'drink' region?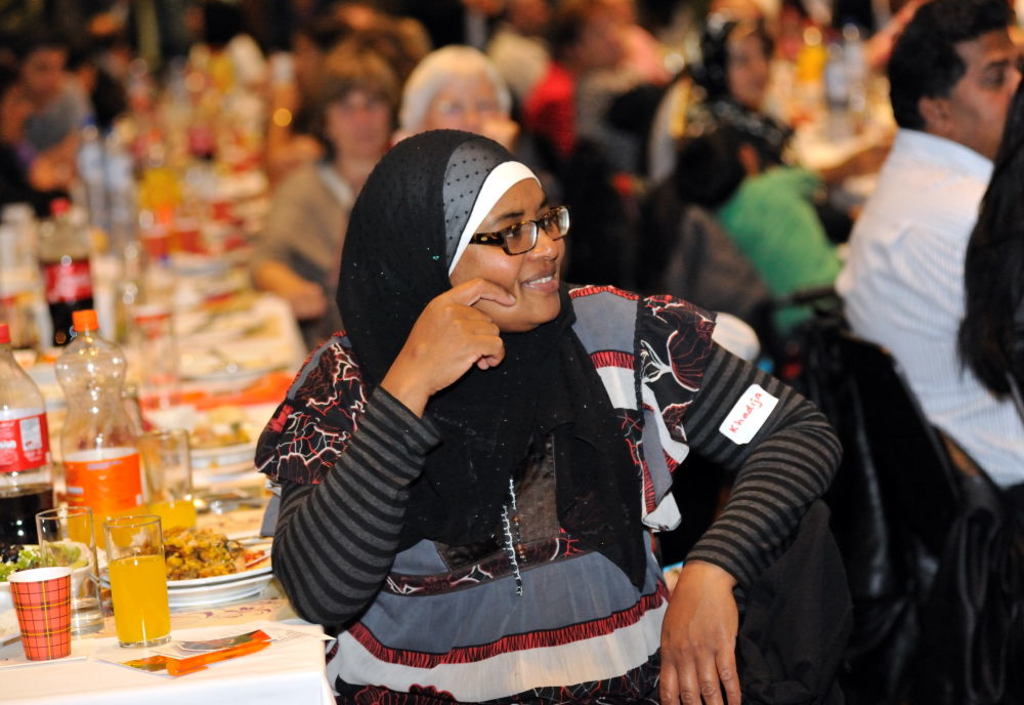
<box>108,552,175,642</box>
